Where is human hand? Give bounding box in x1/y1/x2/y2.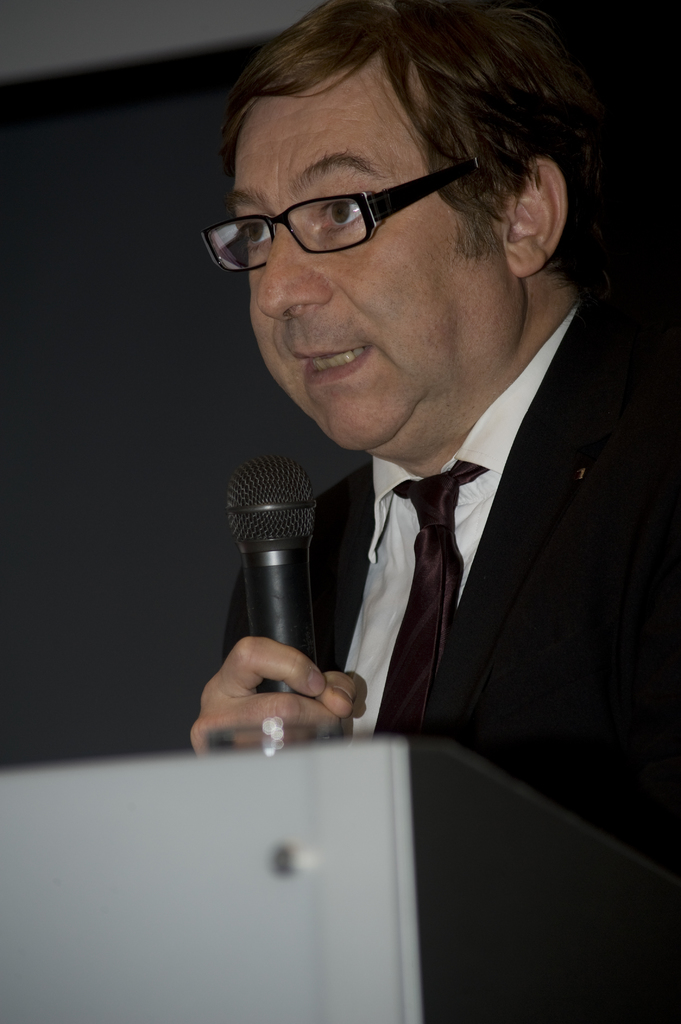
182/634/369/750.
